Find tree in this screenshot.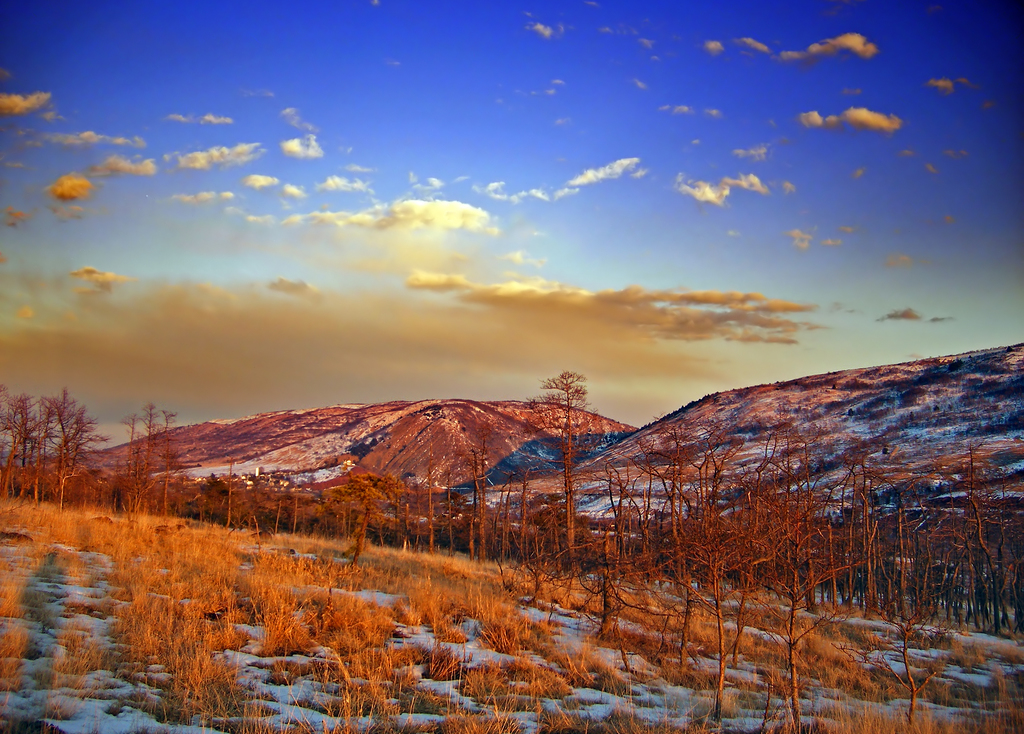
The bounding box for tree is [x1=11, y1=376, x2=112, y2=523].
